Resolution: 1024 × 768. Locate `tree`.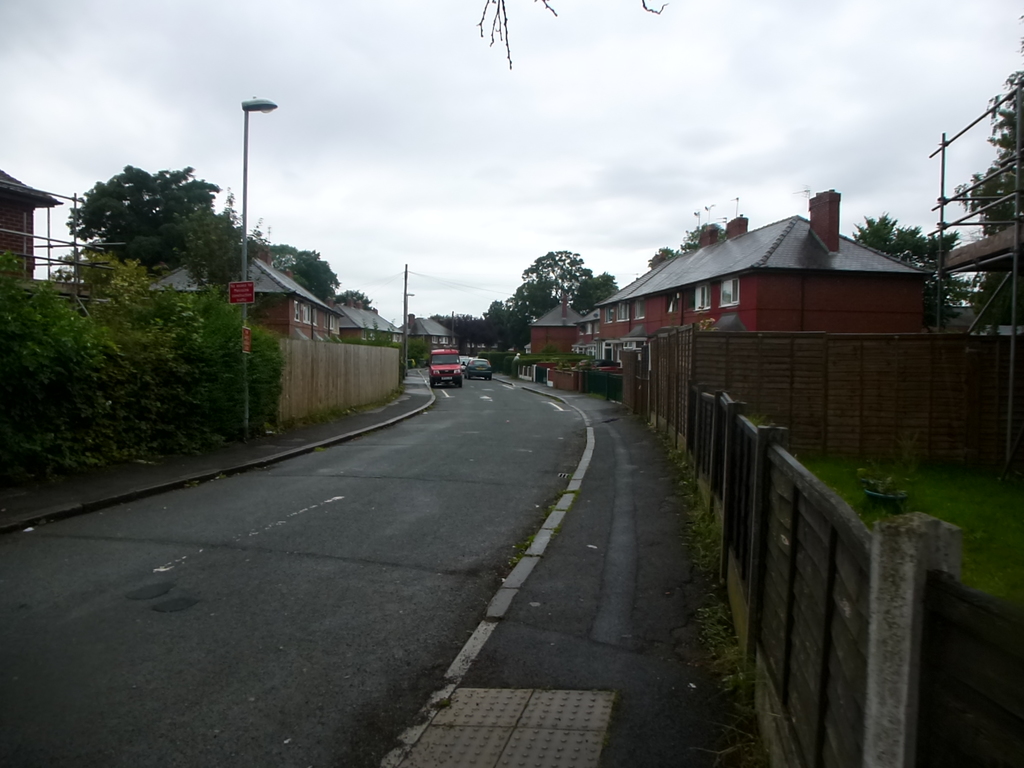
l=175, t=185, r=272, b=294.
